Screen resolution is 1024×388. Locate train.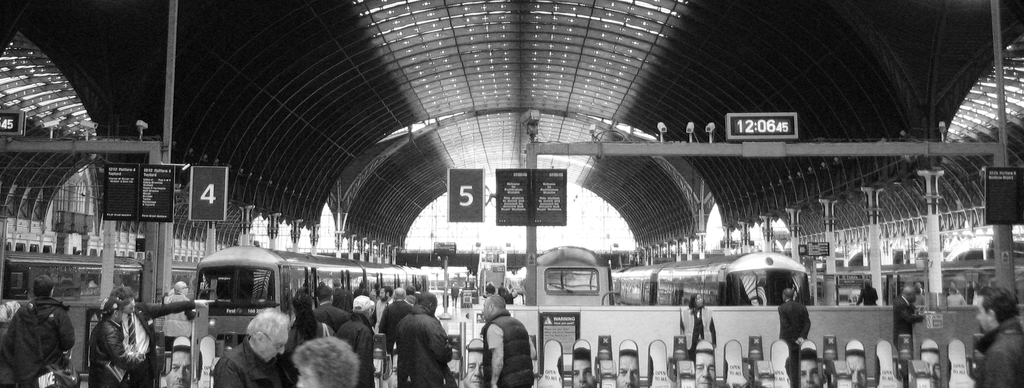
locate(191, 232, 471, 363).
